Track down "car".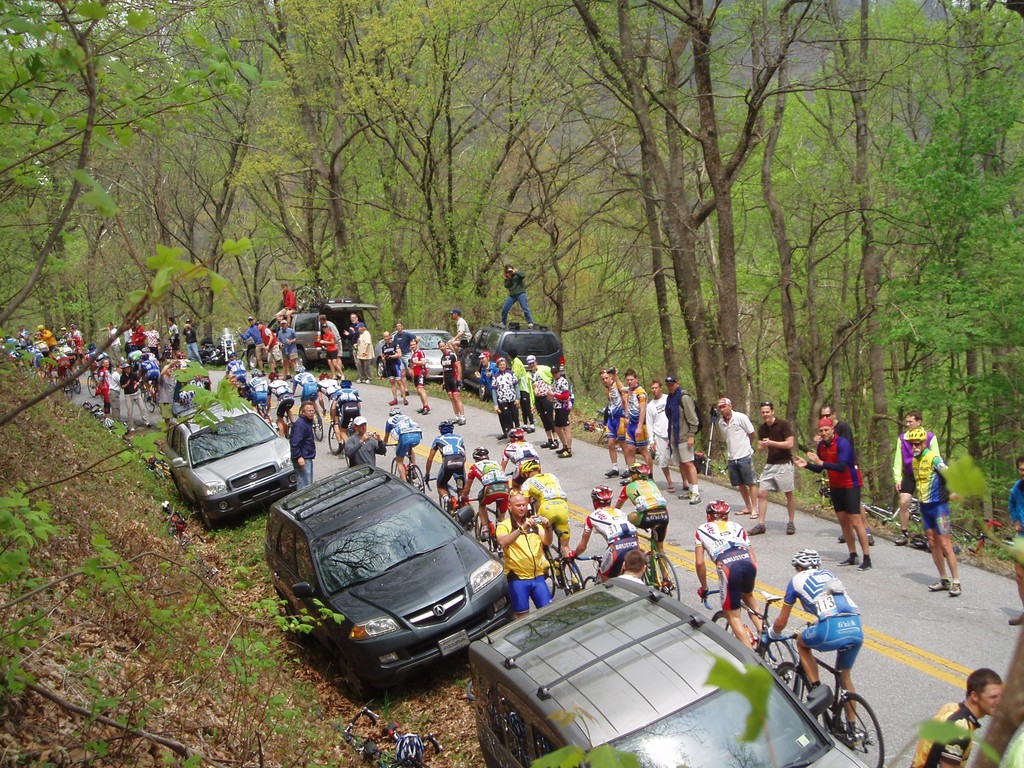
Tracked to bbox(372, 328, 454, 383).
